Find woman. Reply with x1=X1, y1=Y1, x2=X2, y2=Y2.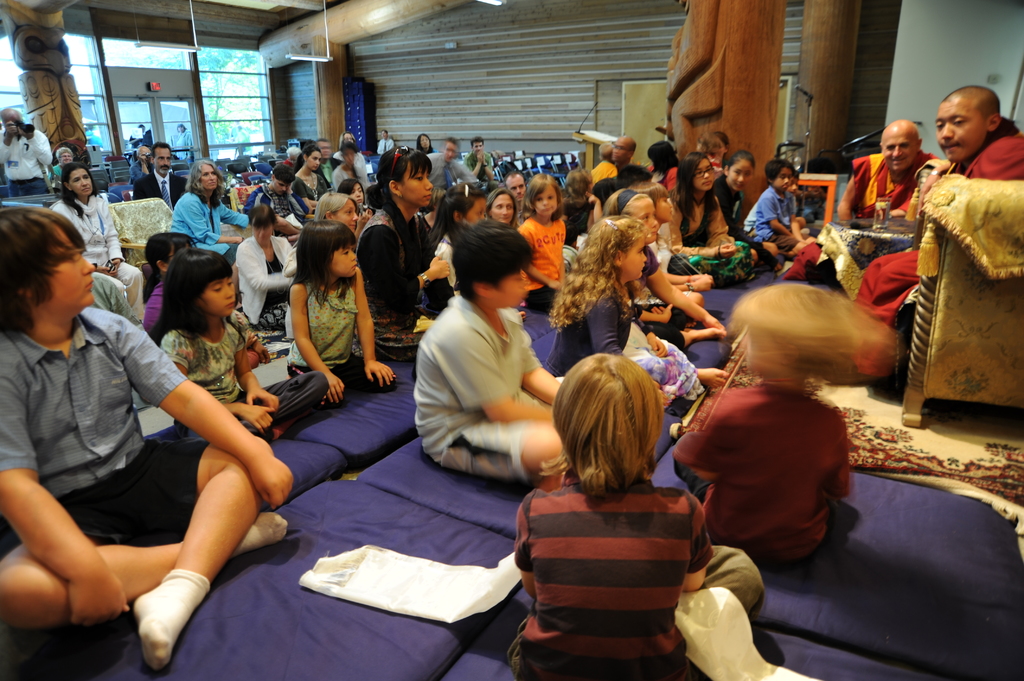
x1=670, y1=148, x2=755, y2=284.
